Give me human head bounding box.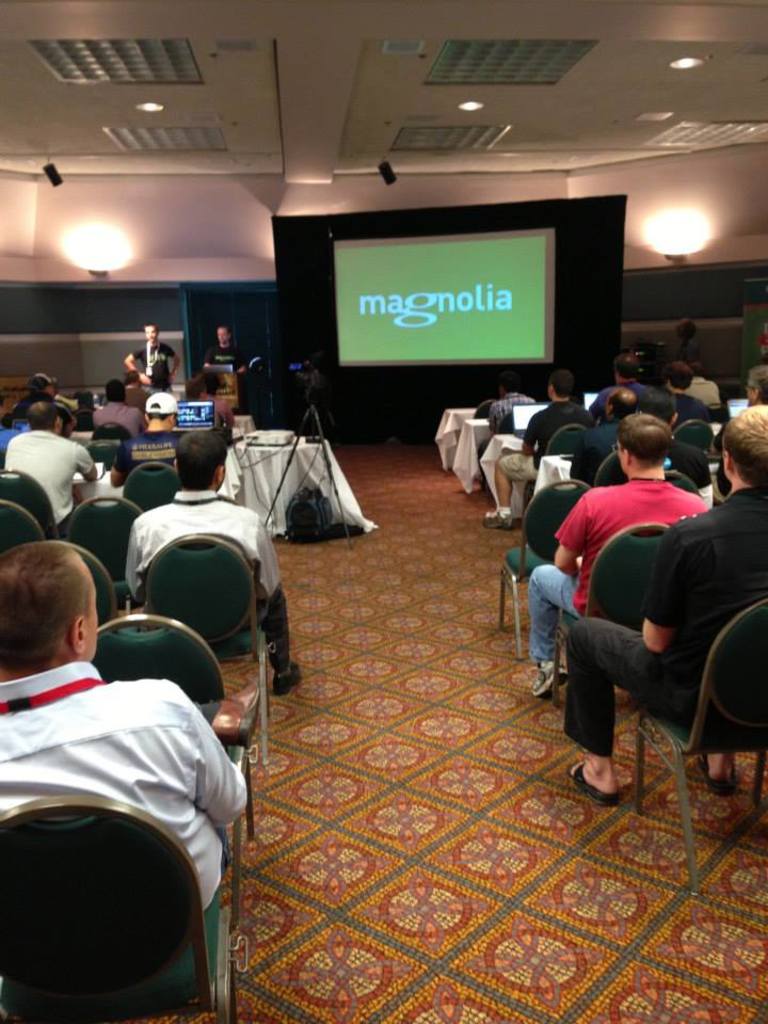
box=[606, 389, 638, 417].
